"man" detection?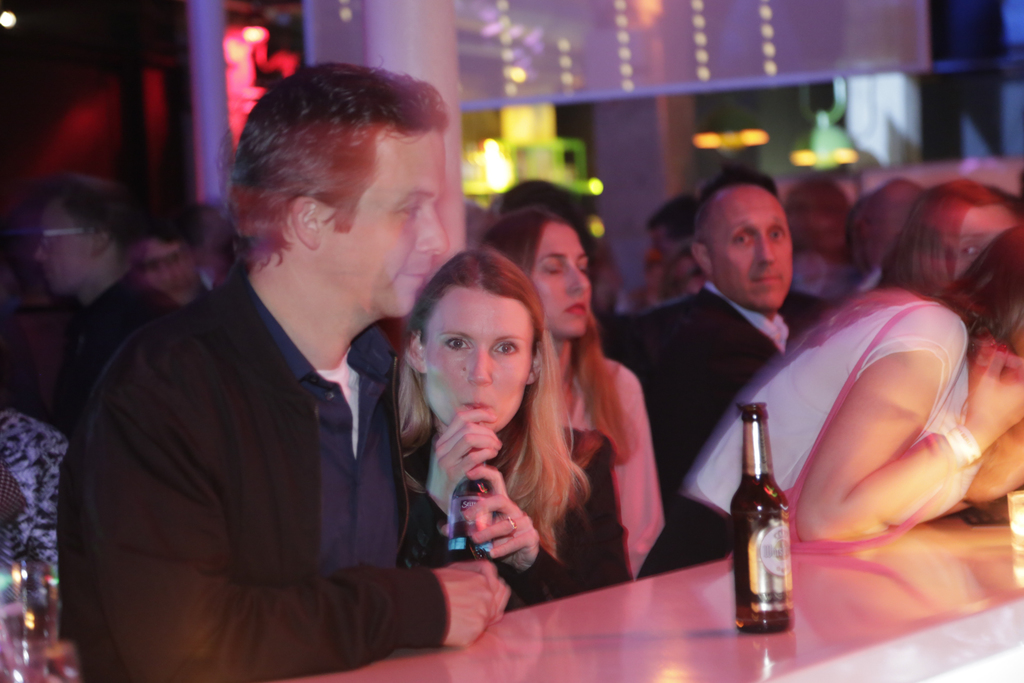
601,168,837,577
